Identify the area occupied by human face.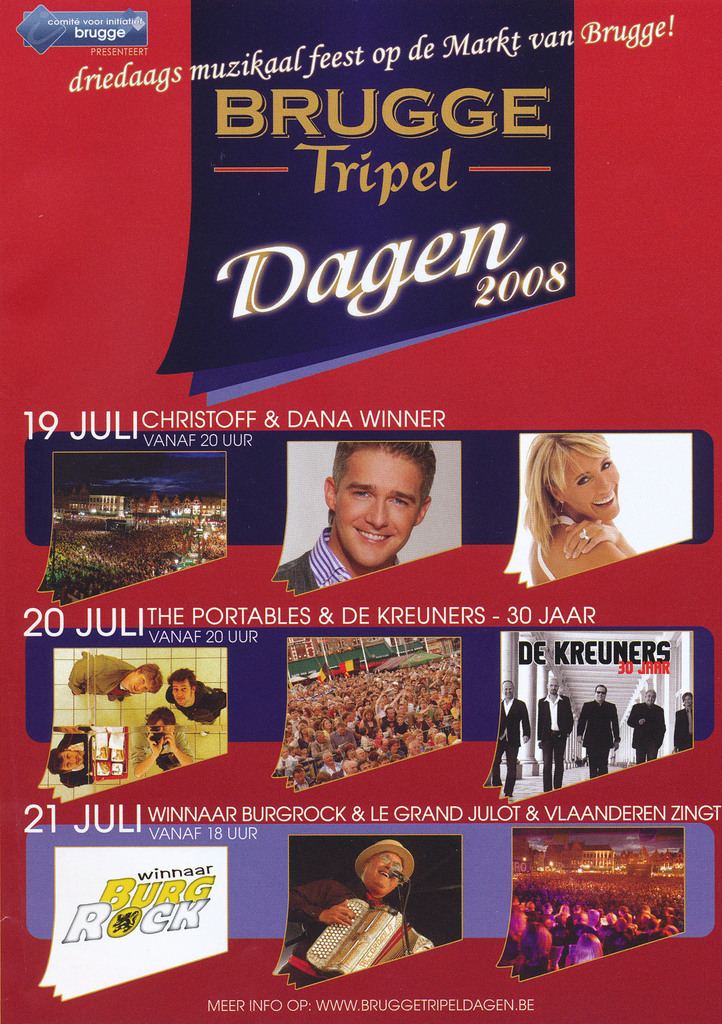
Area: bbox=(123, 664, 151, 692).
